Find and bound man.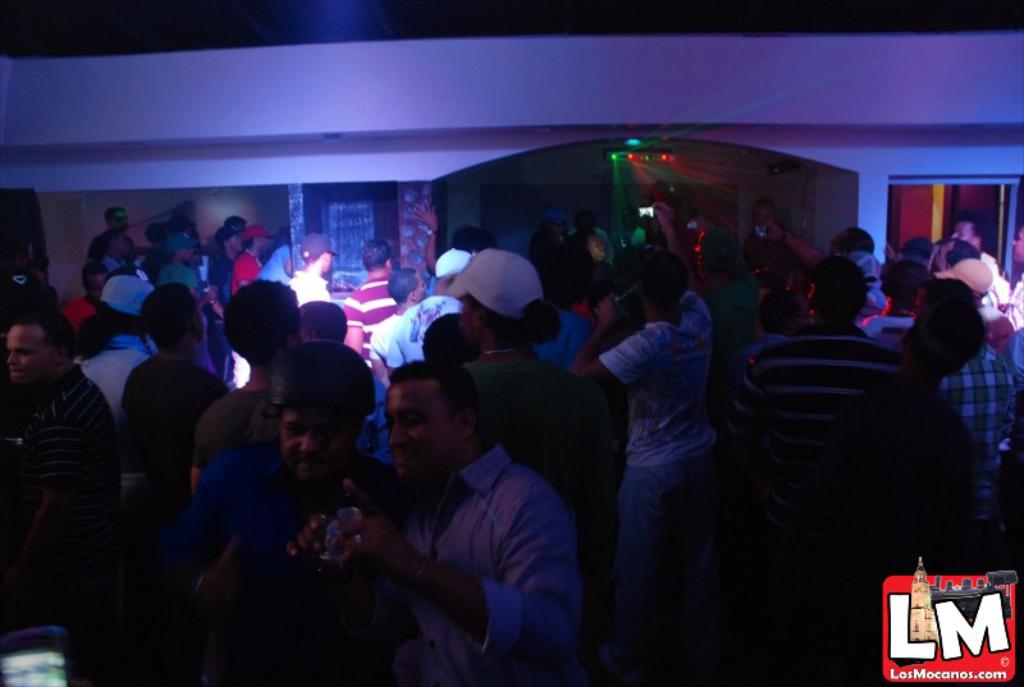
Bound: bbox(353, 241, 393, 357).
